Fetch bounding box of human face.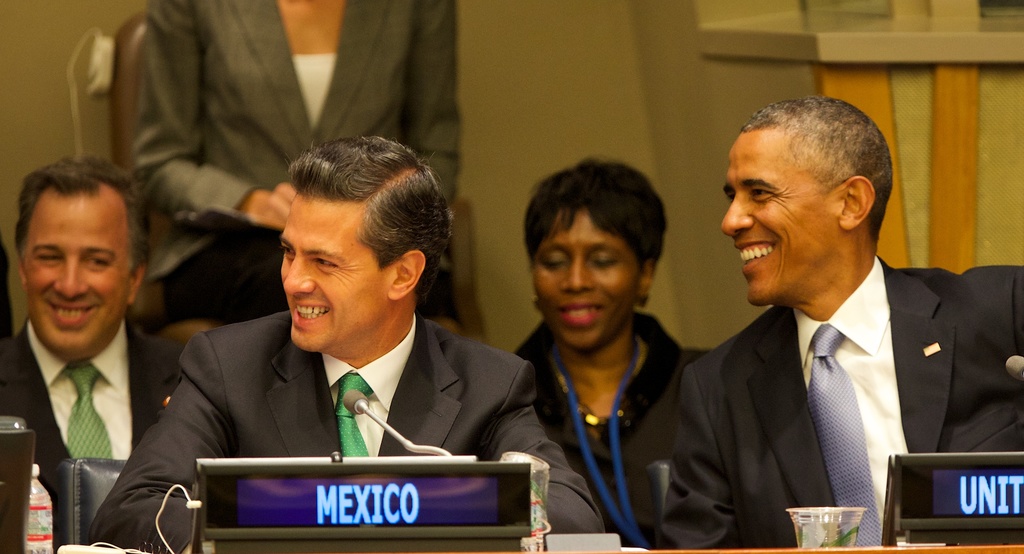
Bbox: bbox=[33, 188, 124, 363].
